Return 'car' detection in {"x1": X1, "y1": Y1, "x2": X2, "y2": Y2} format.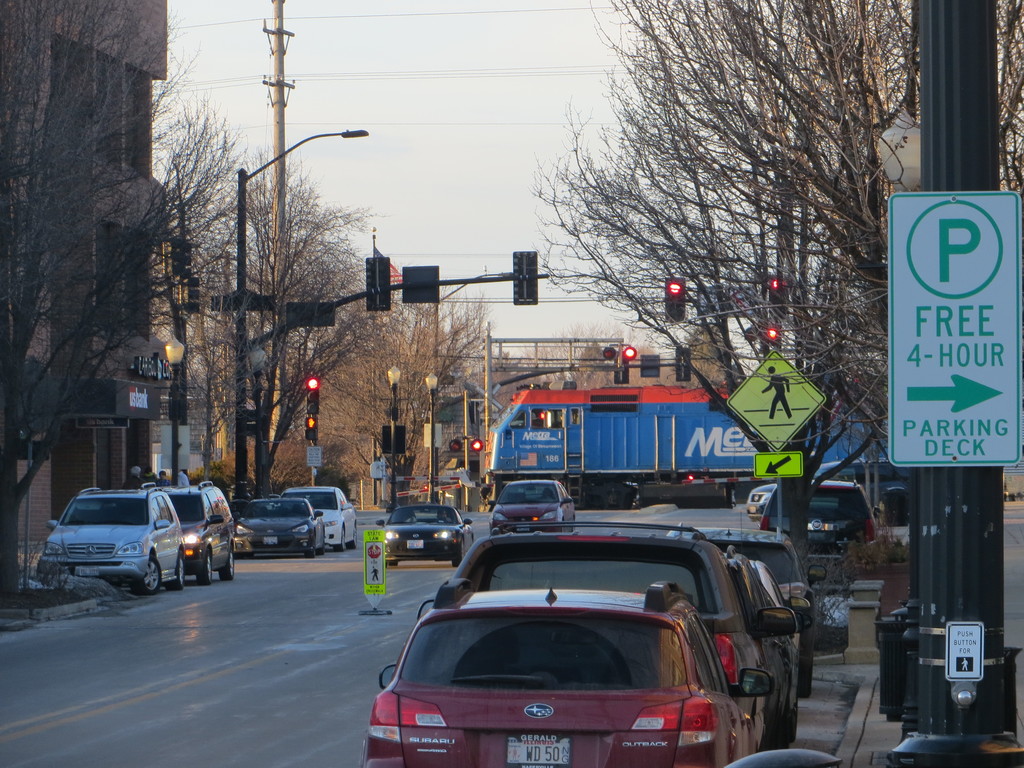
{"x1": 664, "y1": 522, "x2": 828, "y2": 700}.
